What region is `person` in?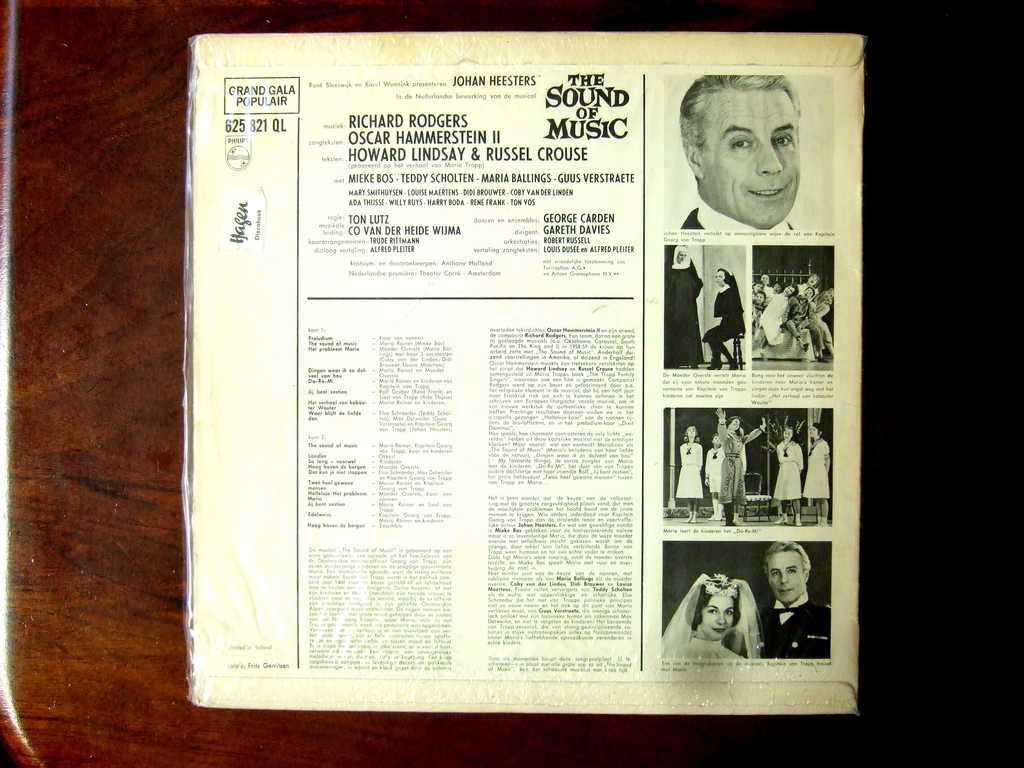
pyautogui.locateOnScreen(801, 425, 831, 511).
